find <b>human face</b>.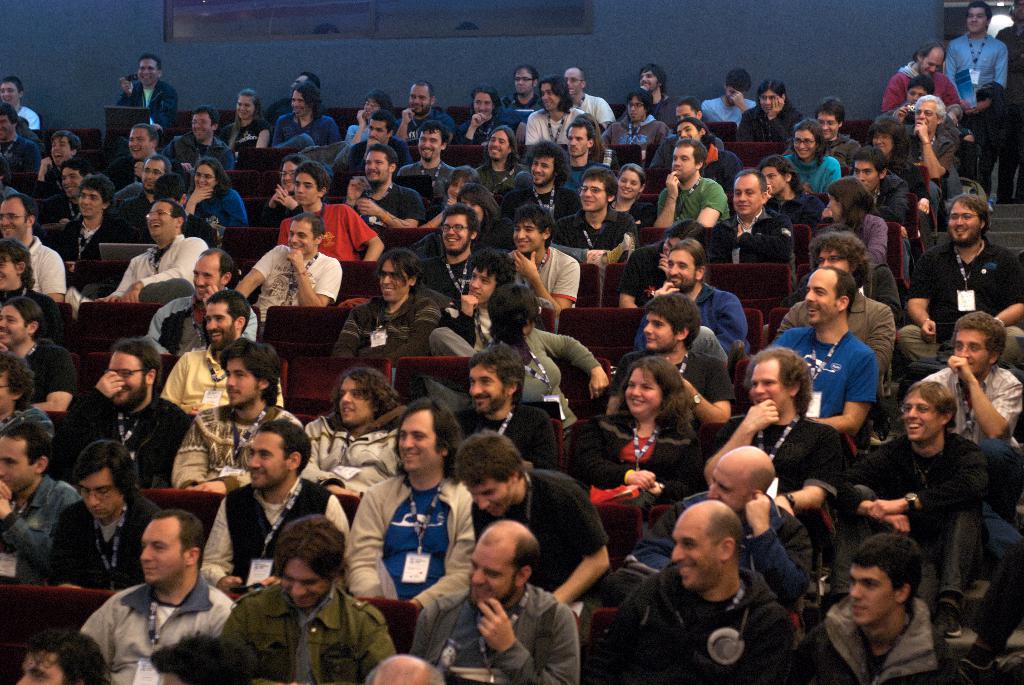
region(529, 159, 556, 182).
